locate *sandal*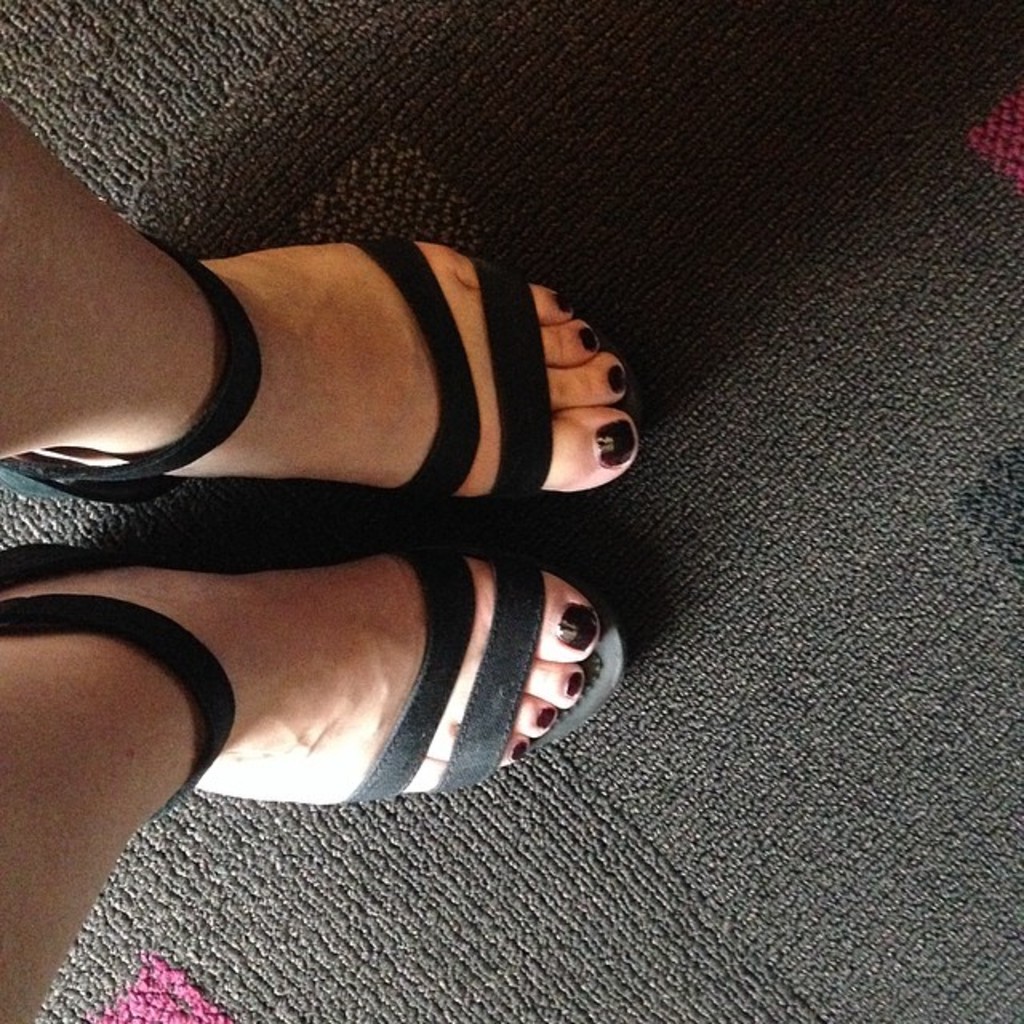
Rect(2, 237, 613, 512)
